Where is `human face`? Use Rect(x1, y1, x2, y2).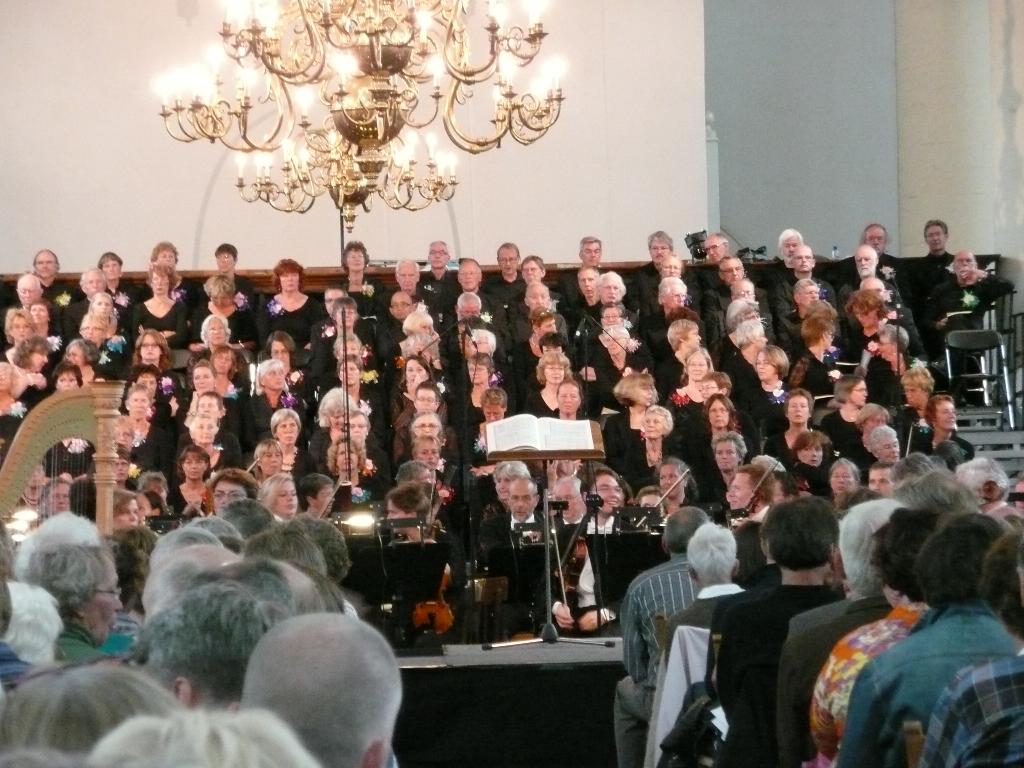
Rect(748, 310, 761, 320).
